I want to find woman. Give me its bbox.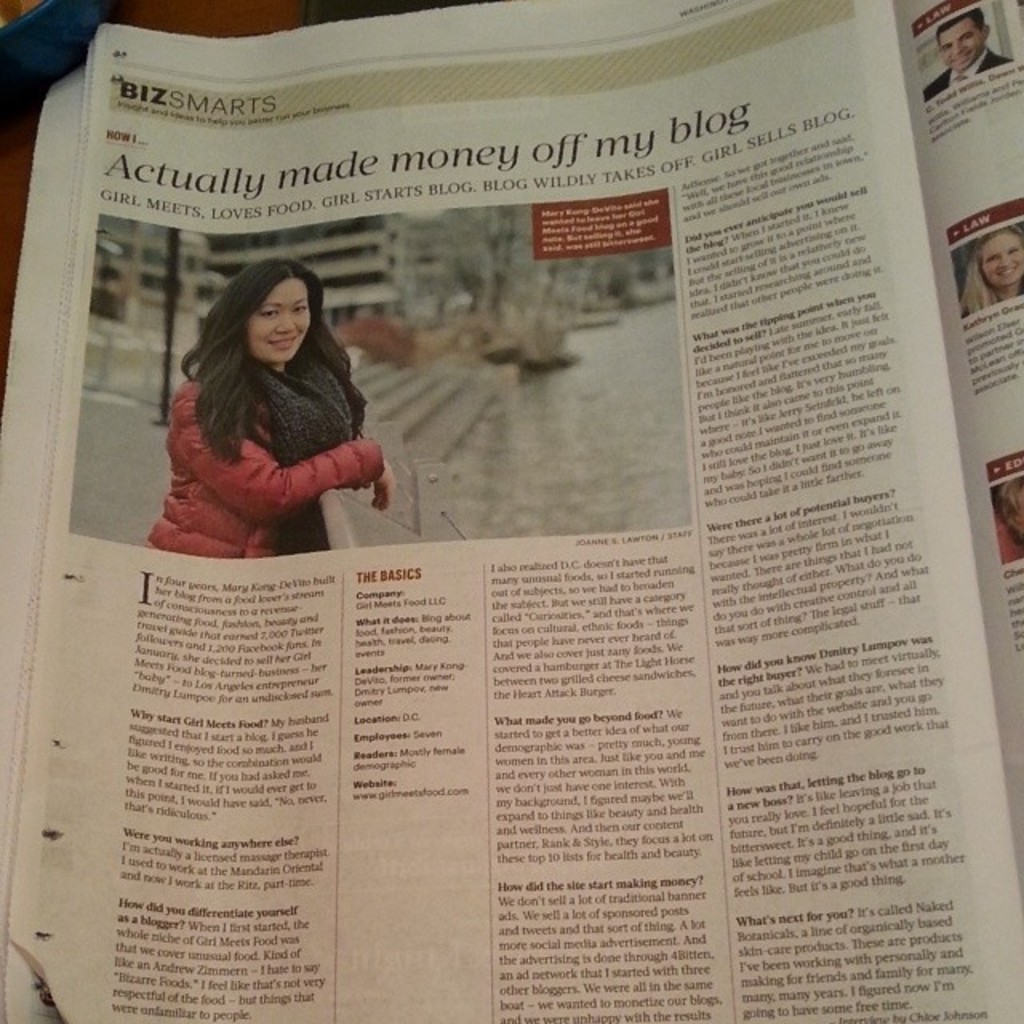
region(157, 259, 397, 570).
